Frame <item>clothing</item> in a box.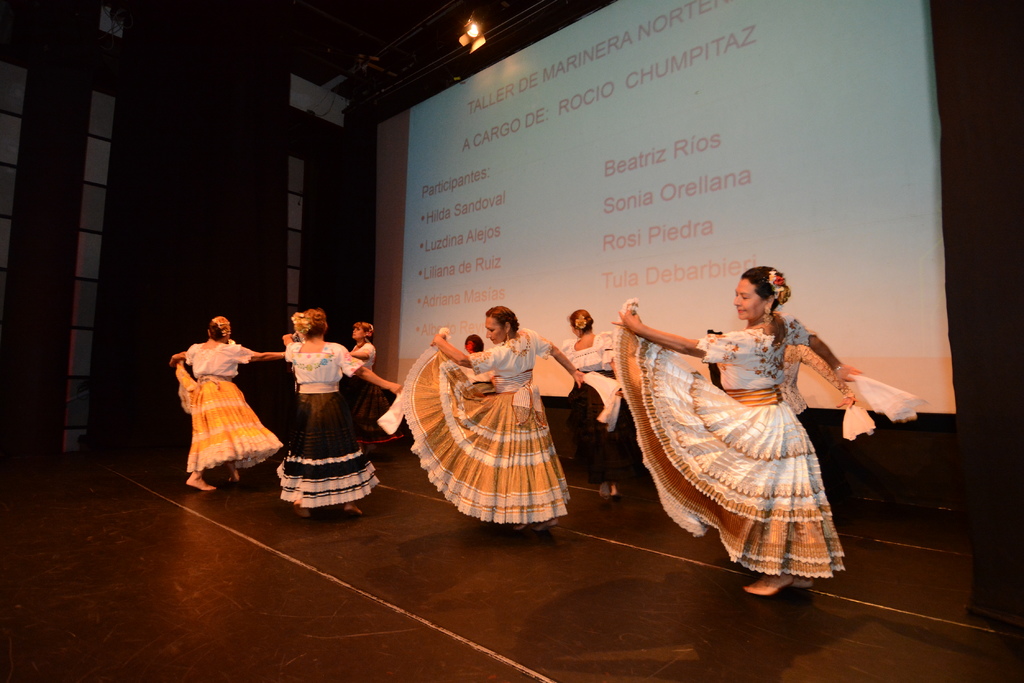
rect(559, 386, 618, 478).
